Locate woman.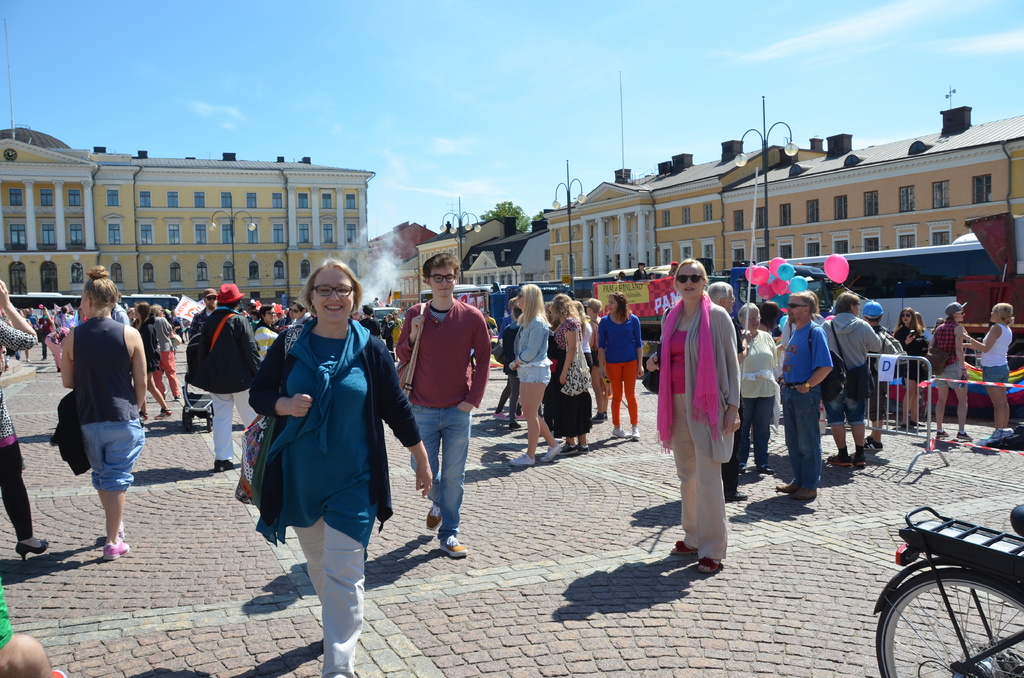
Bounding box: bbox(598, 287, 645, 442).
